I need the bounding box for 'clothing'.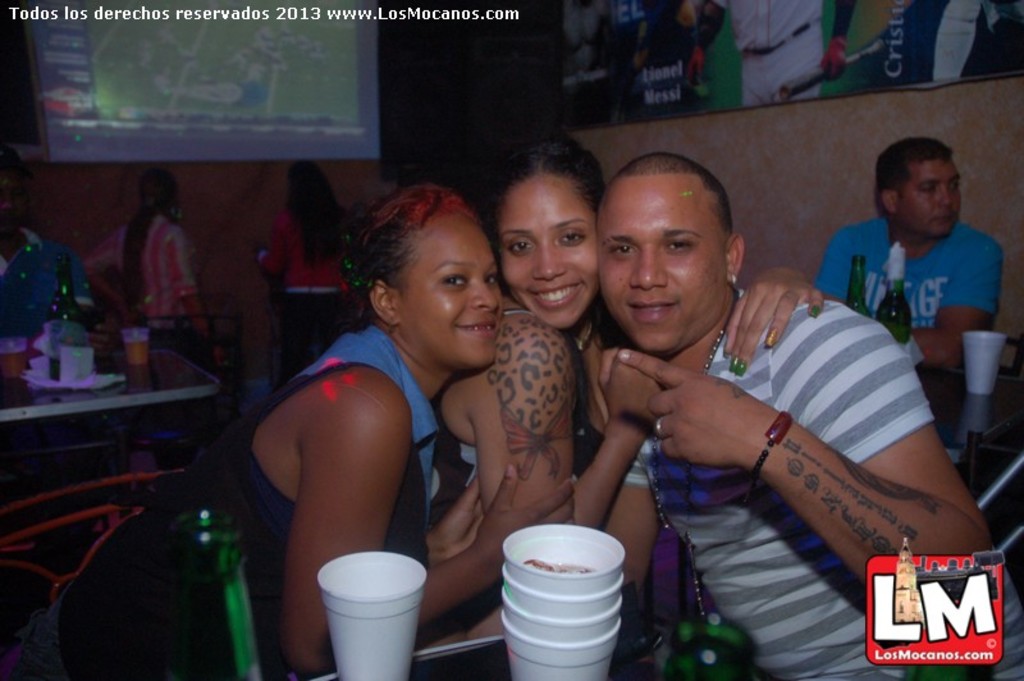
Here it is: (x1=250, y1=206, x2=344, y2=366).
